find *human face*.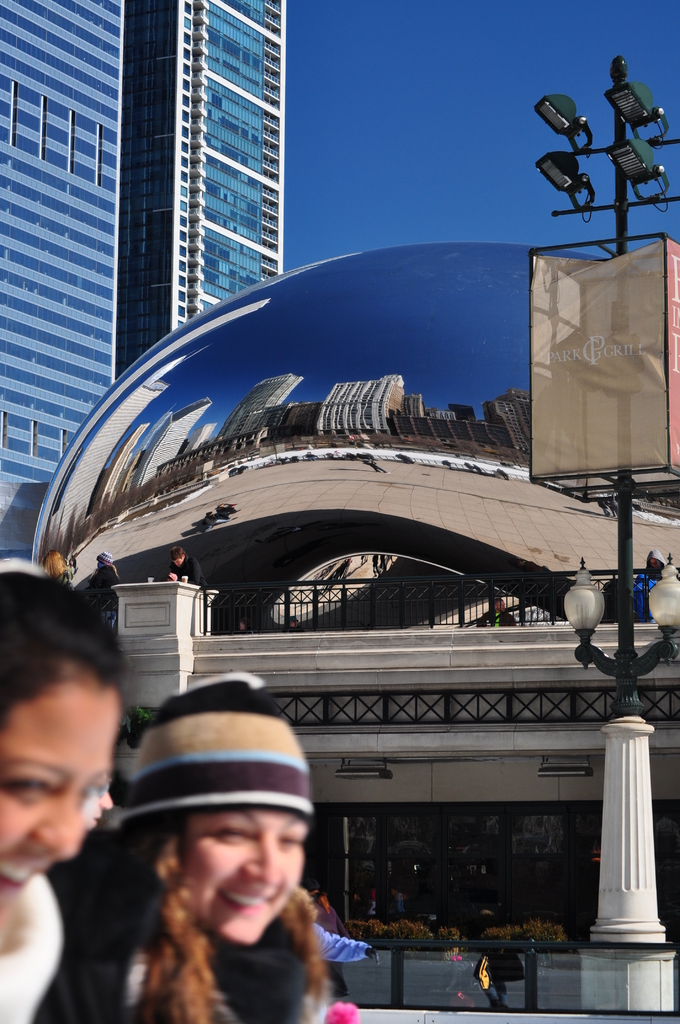
pyautogui.locateOnScreen(0, 684, 114, 920).
